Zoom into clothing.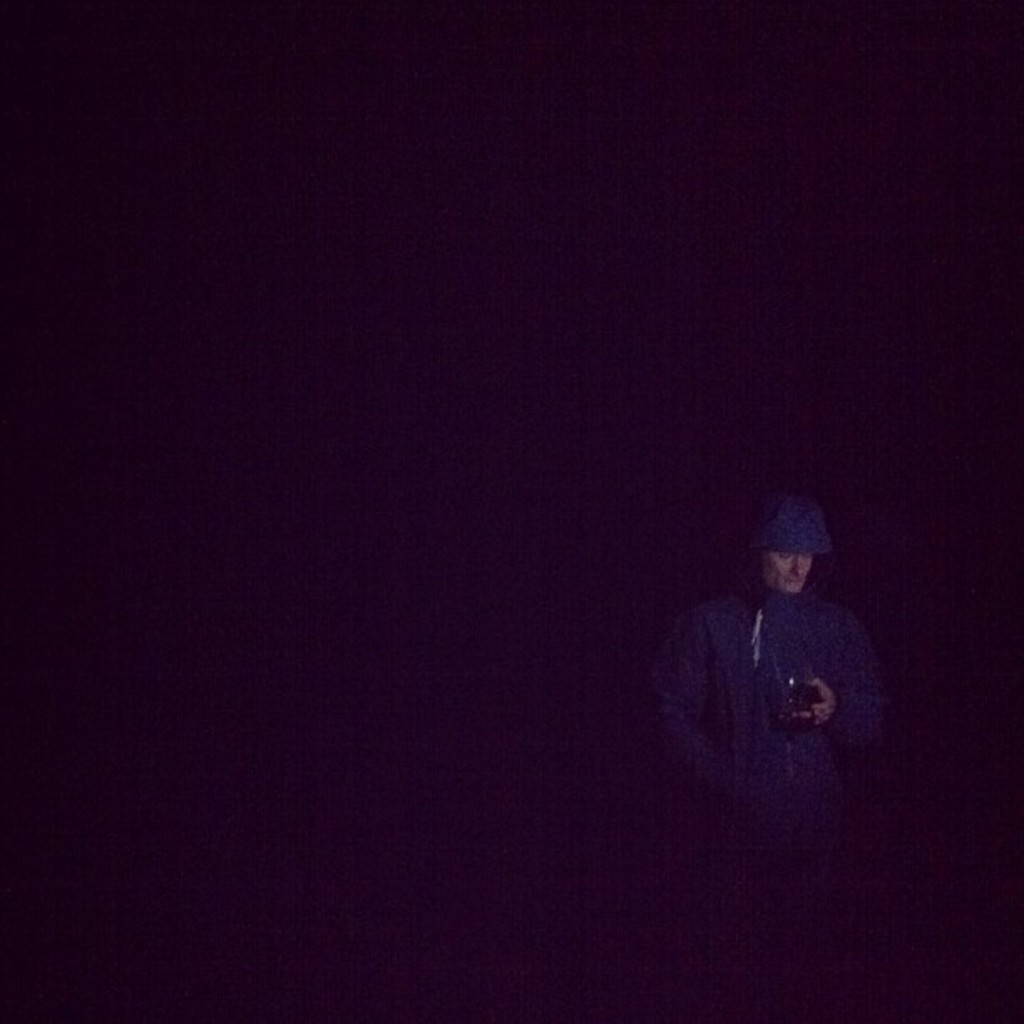
Zoom target: 658:537:897:832.
